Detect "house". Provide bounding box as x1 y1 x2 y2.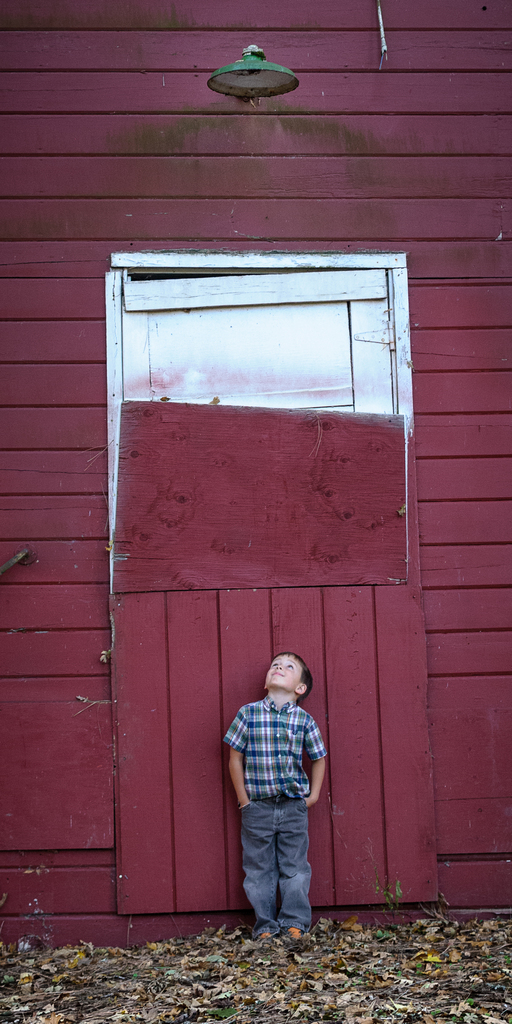
0 0 511 1023.
